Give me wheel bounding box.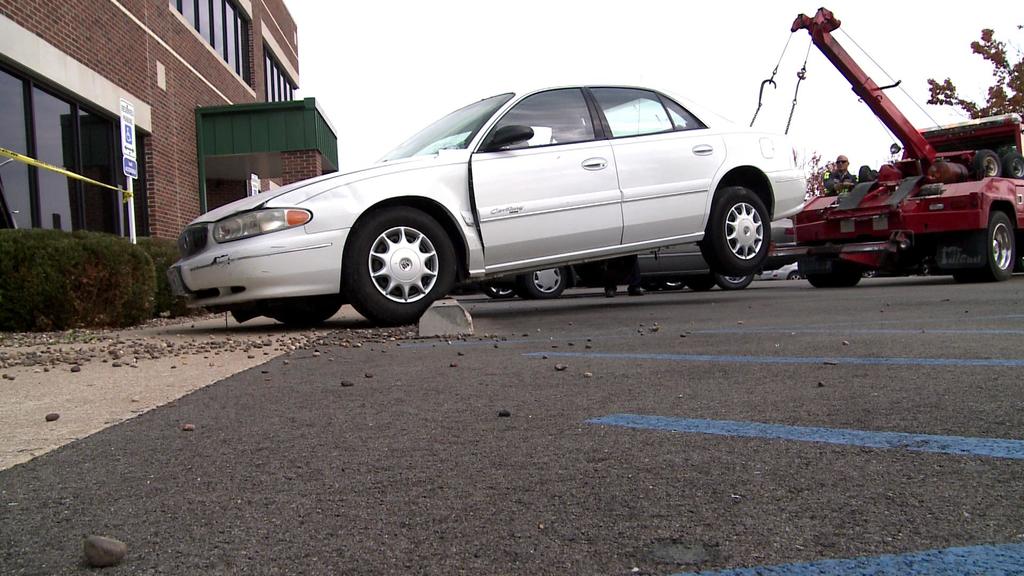
[644,284,657,291].
